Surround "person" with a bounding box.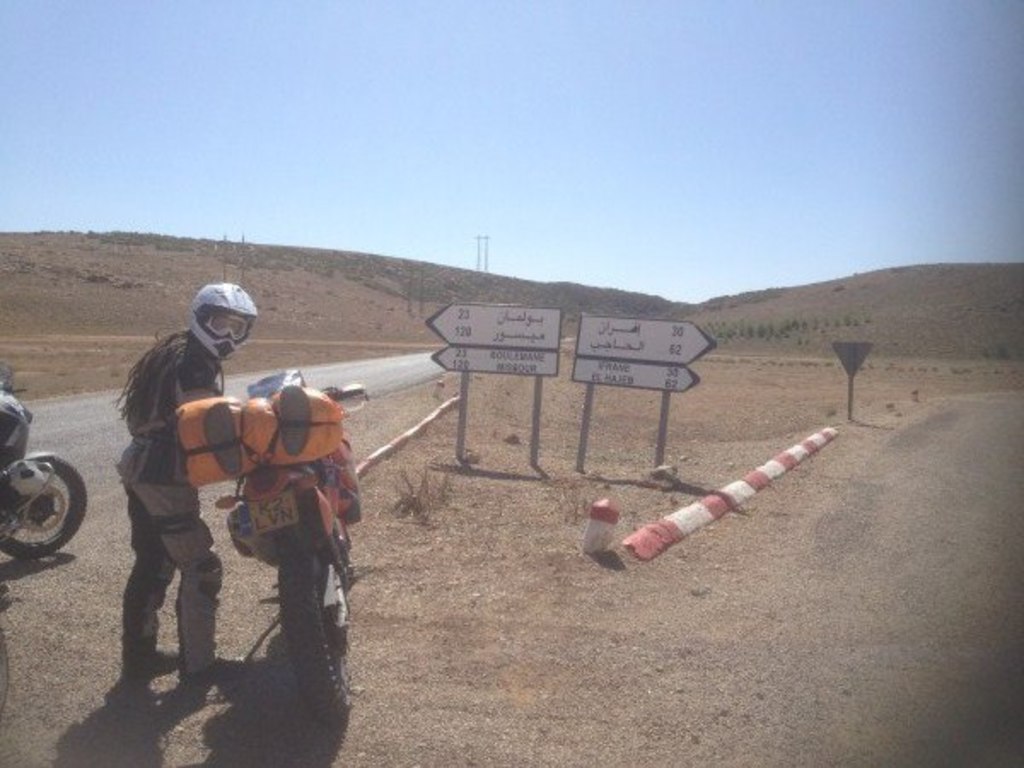
{"x1": 118, "y1": 270, "x2": 300, "y2": 698}.
